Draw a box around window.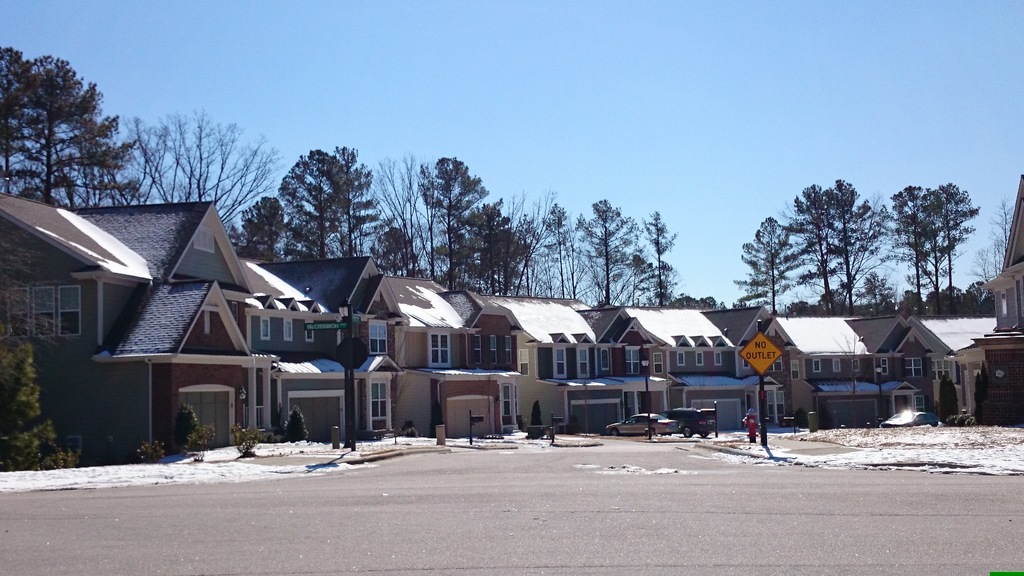
(493,334,507,358).
